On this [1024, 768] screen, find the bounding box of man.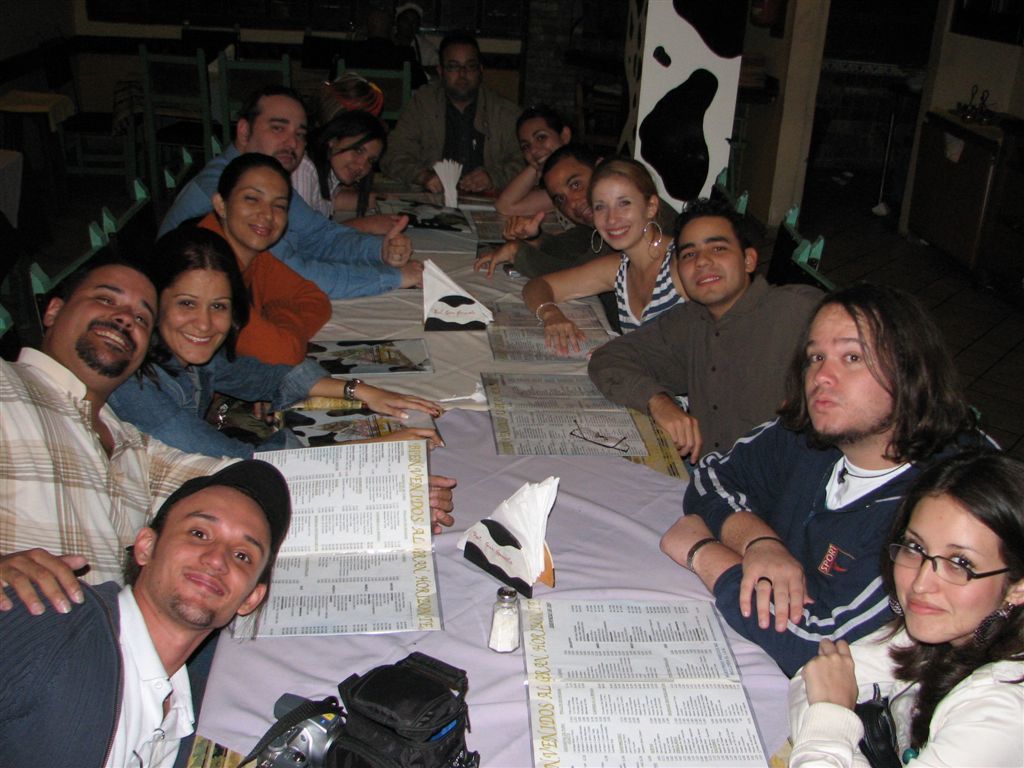
Bounding box: 590 194 829 461.
